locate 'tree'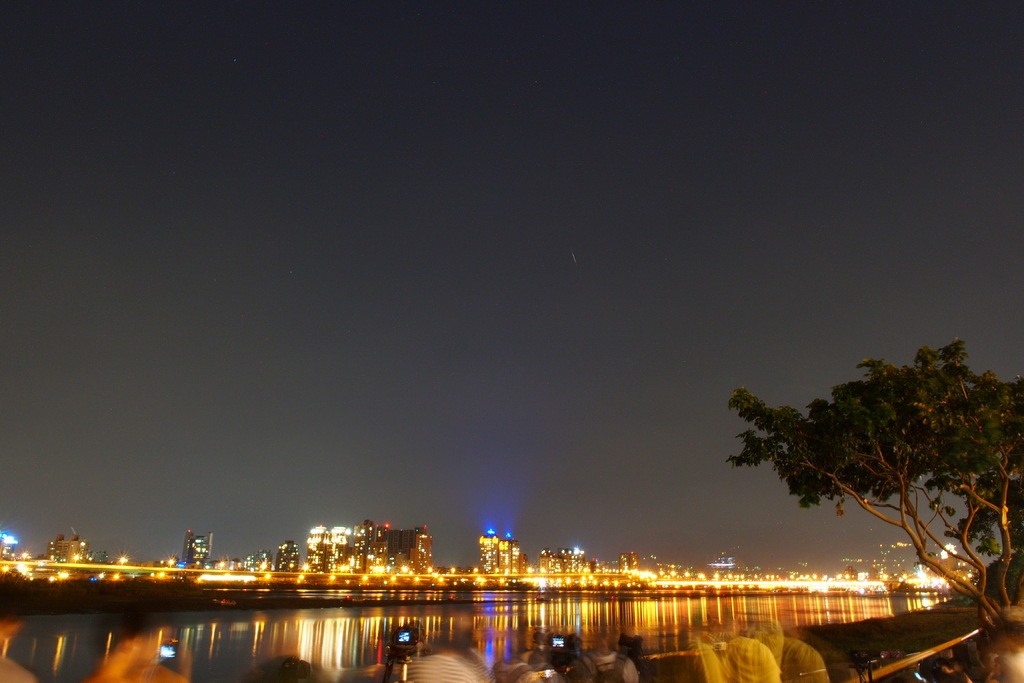
pyautogui.locateOnScreen(954, 370, 1023, 604)
